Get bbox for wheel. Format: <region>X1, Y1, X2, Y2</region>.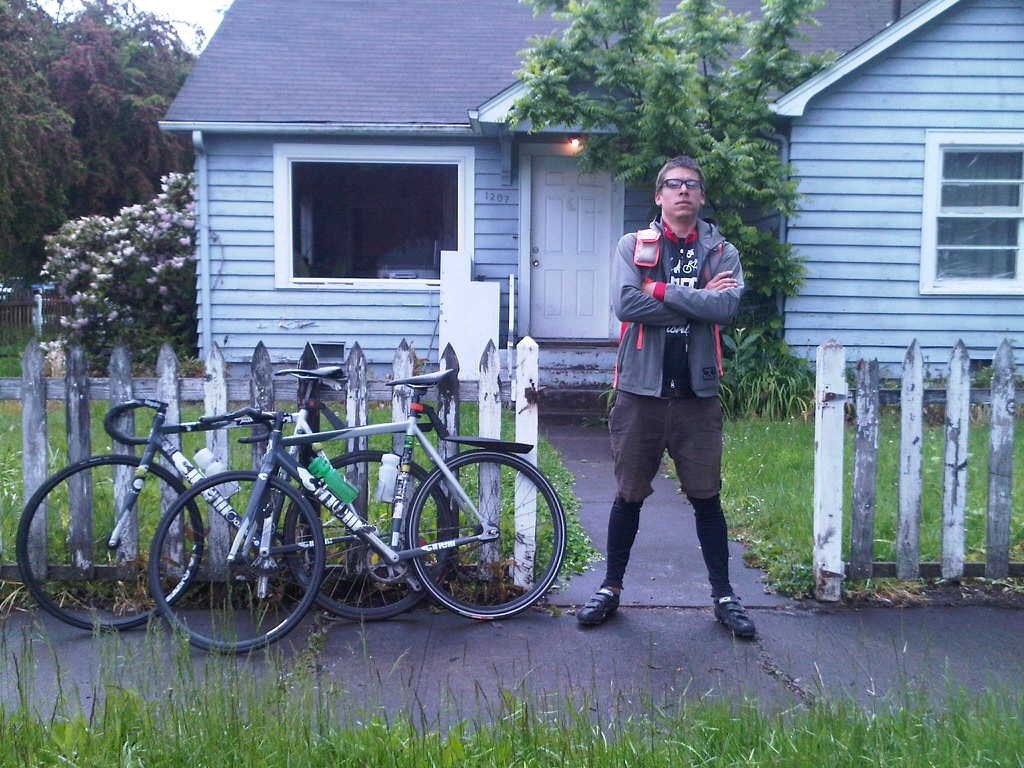
<region>283, 452, 454, 623</region>.
